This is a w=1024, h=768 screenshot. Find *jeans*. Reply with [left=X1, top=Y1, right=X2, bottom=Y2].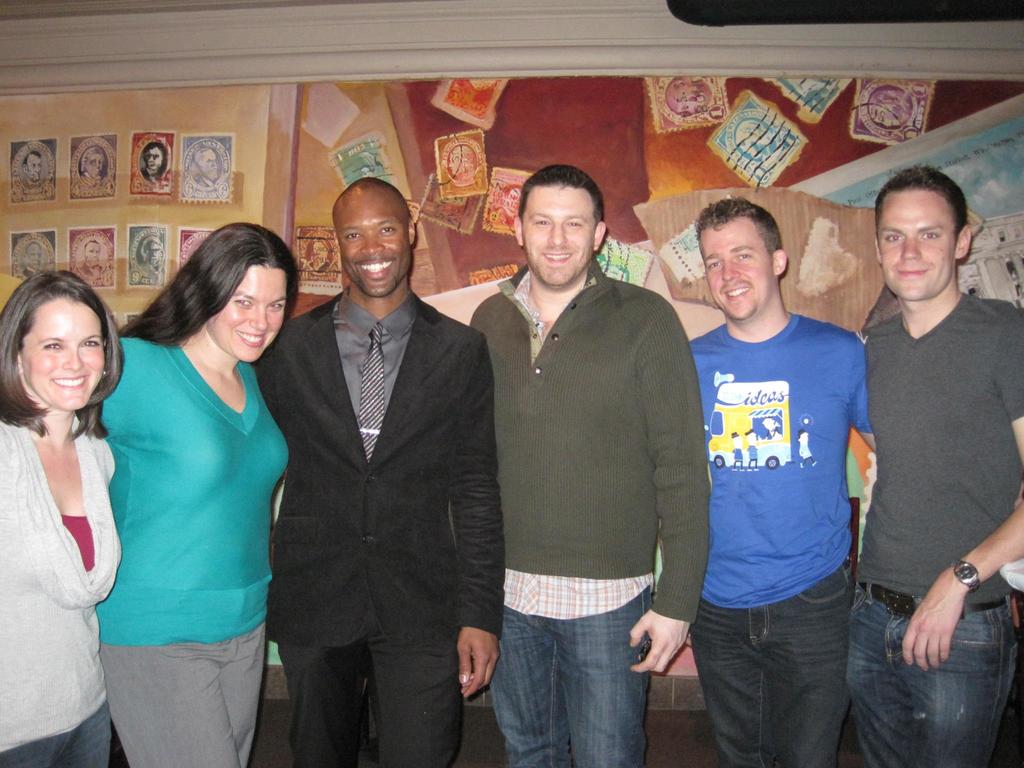
[left=682, top=561, right=853, bottom=767].
